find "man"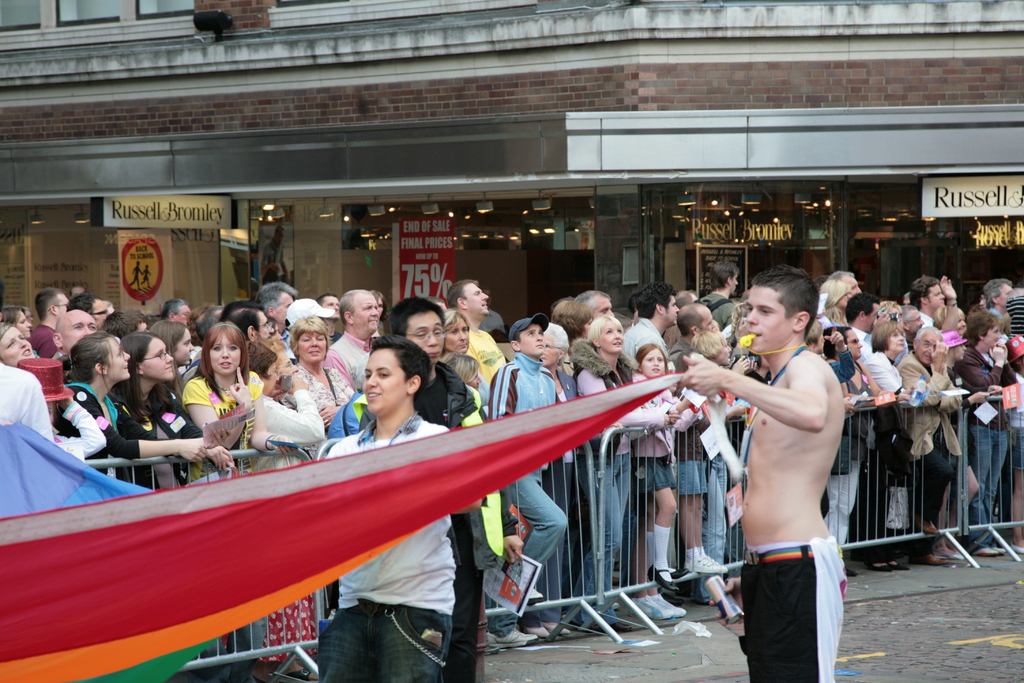
bbox=[161, 298, 189, 325]
